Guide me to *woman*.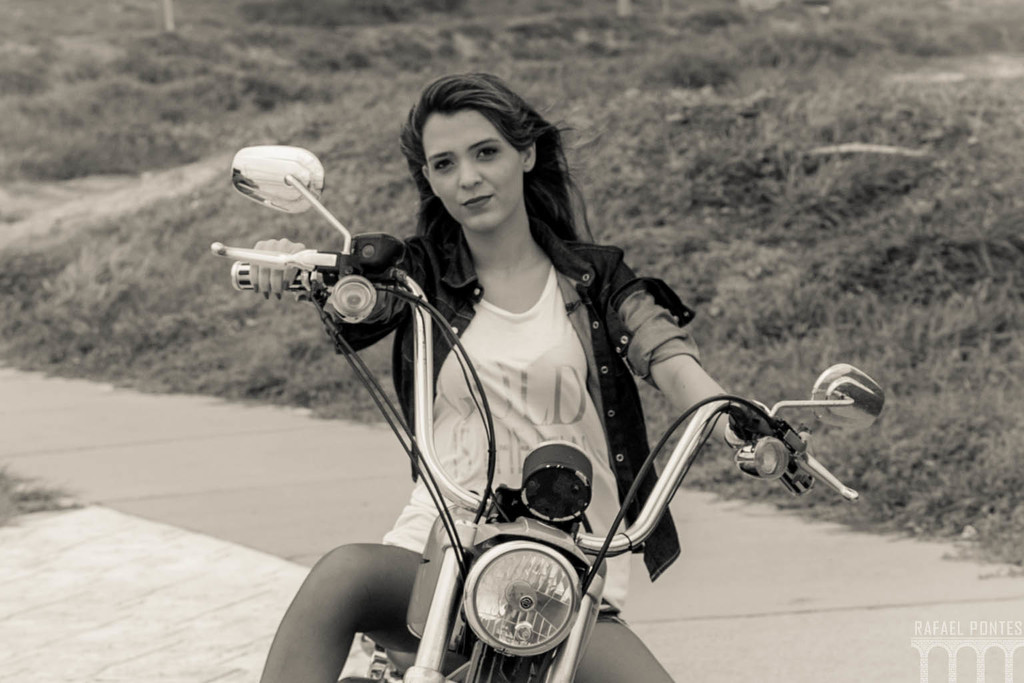
Guidance: bbox=[303, 94, 787, 641].
